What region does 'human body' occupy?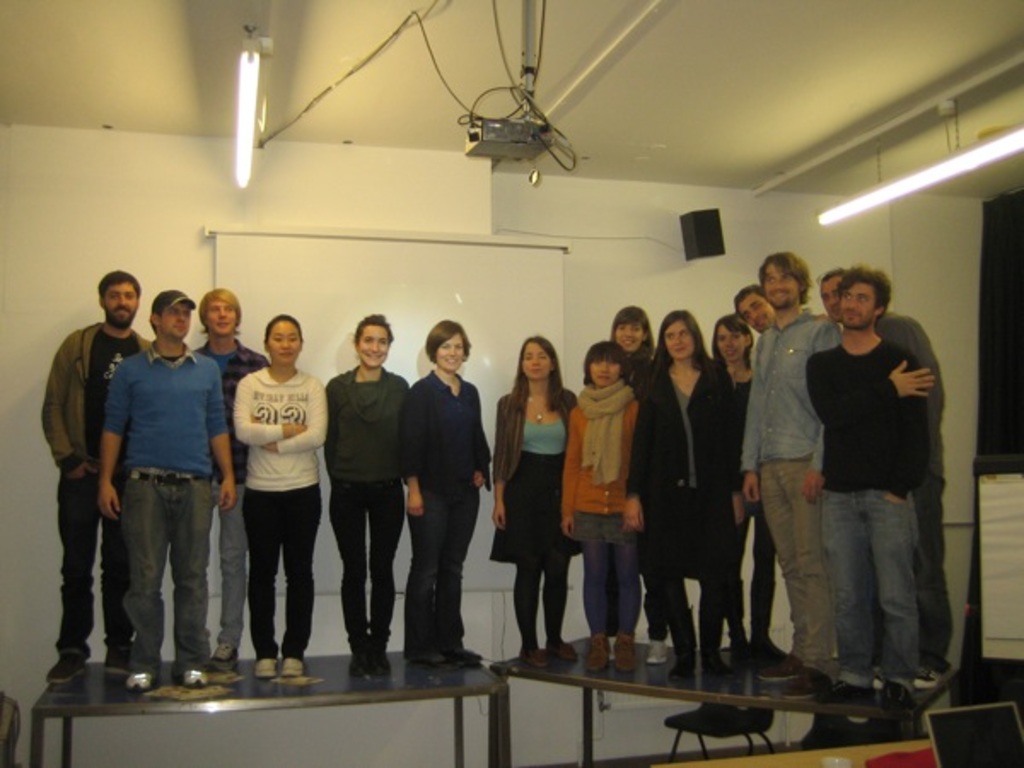
bbox=(217, 307, 316, 679).
